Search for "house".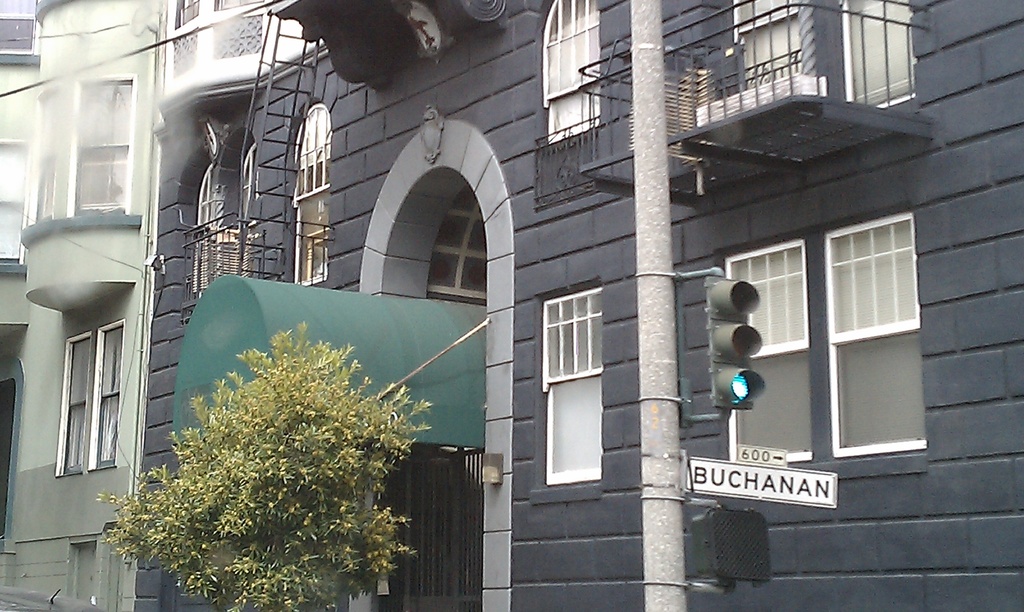
Found at <bbox>0, 4, 152, 611</bbox>.
